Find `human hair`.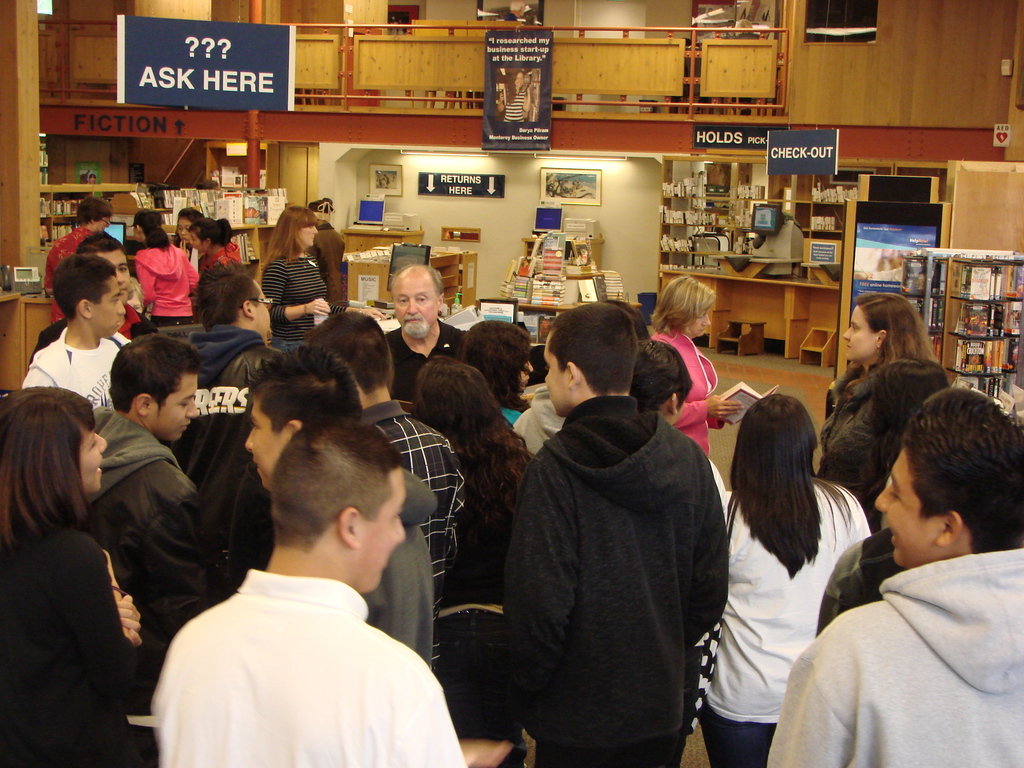
[x1=849, y1=290, x2=932, y2=376].
